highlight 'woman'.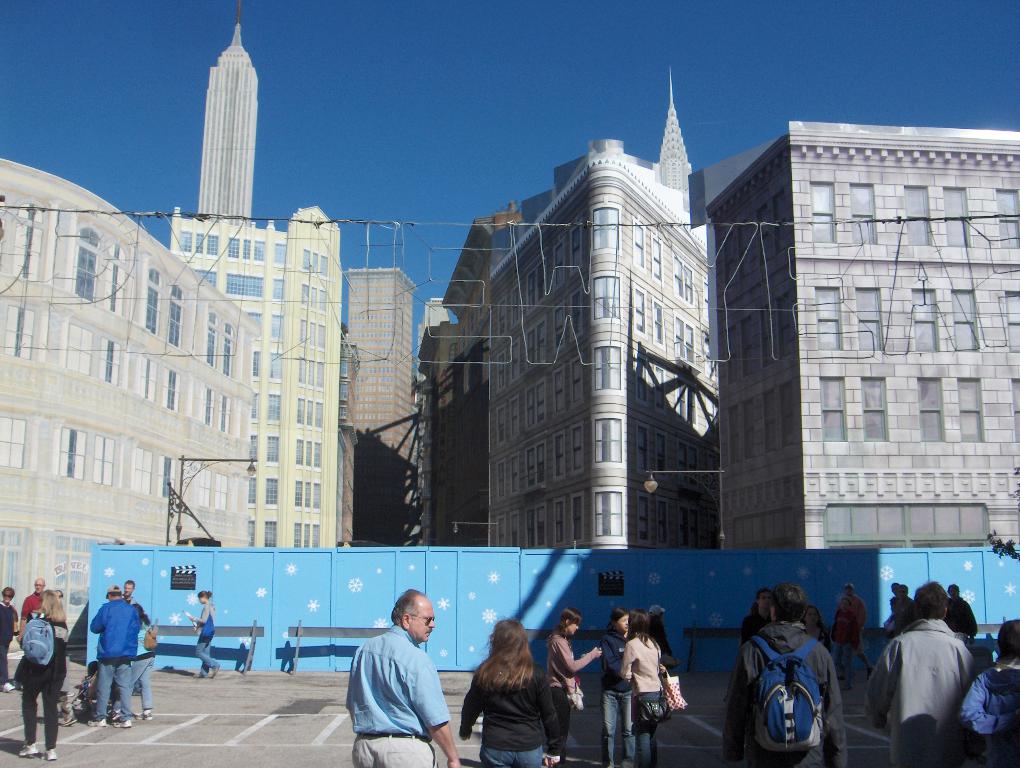
Highlighted region: (left=189, top=590, right=224, bottom=681).
